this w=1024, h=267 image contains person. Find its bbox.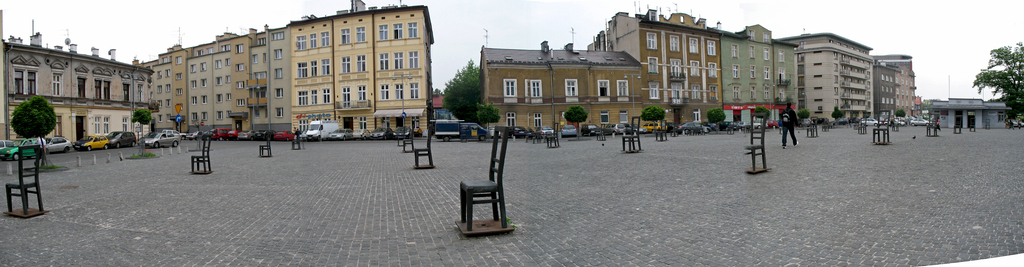
select_region(777, 99, 800, 148).
